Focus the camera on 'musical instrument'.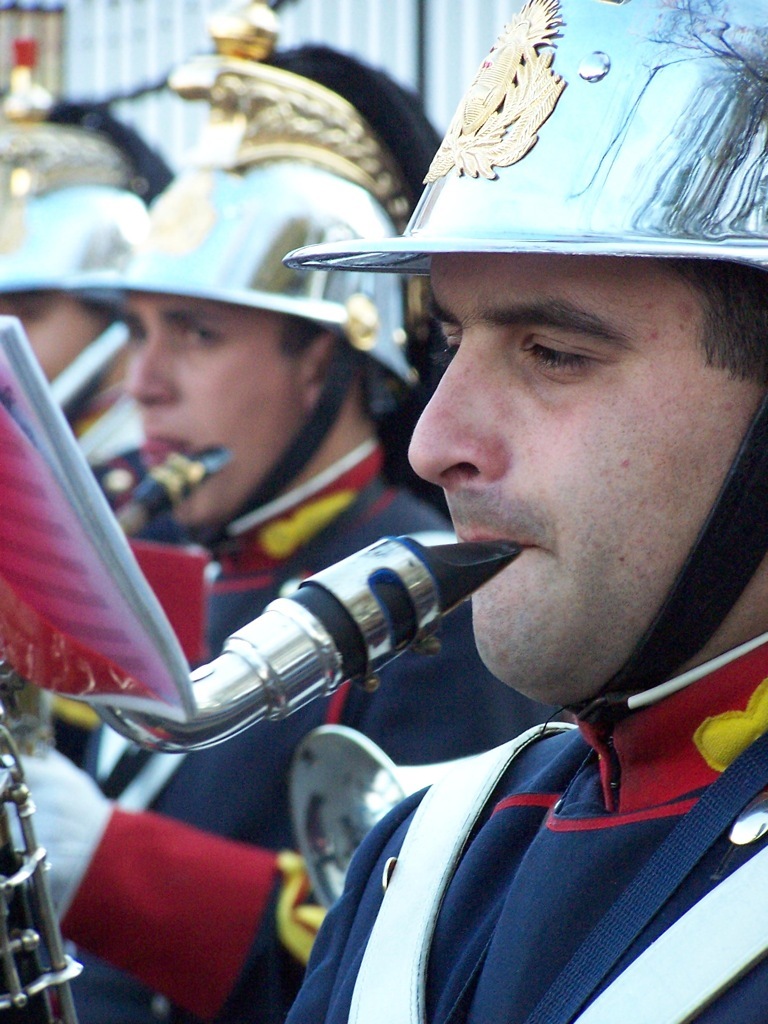
Focus region: BBox(0, 530, 525, 1023).
